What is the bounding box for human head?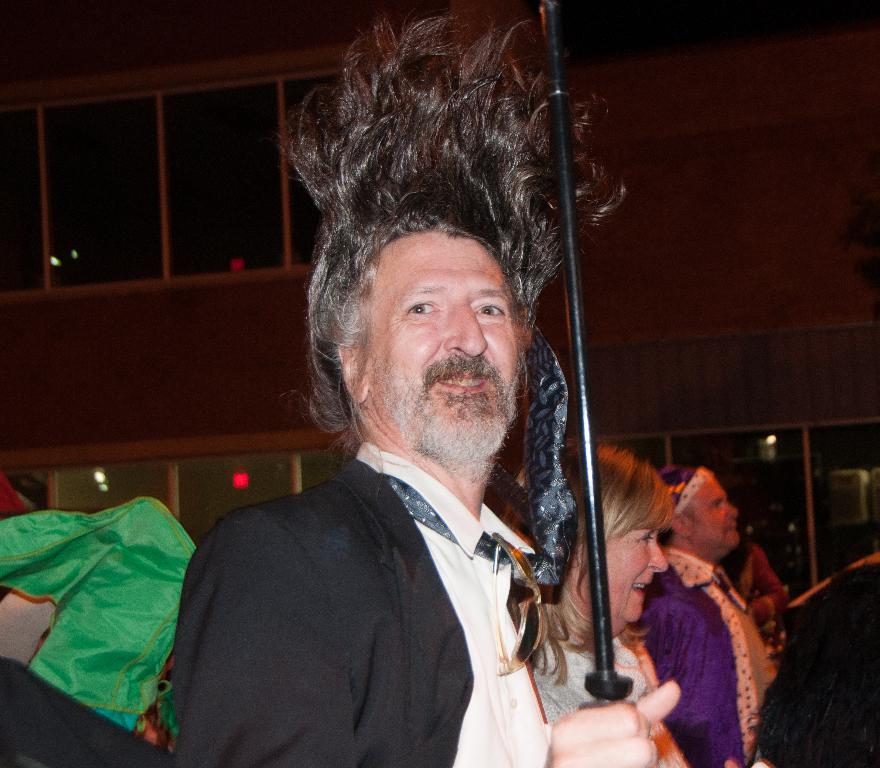
662/464/742/557.
